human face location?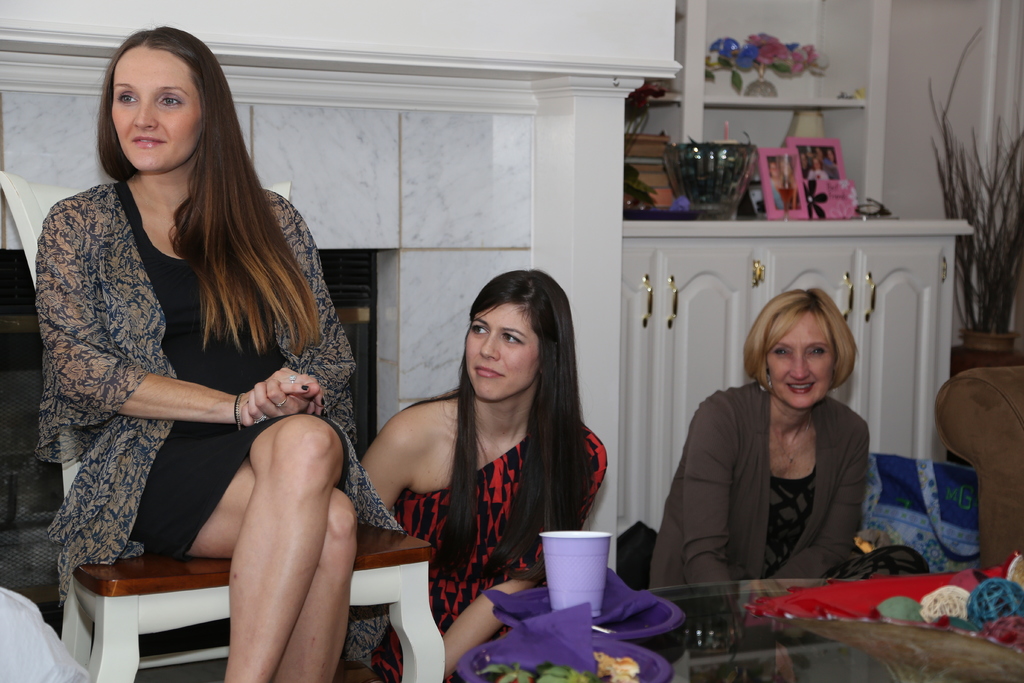
(461, 307, 539, 400)
